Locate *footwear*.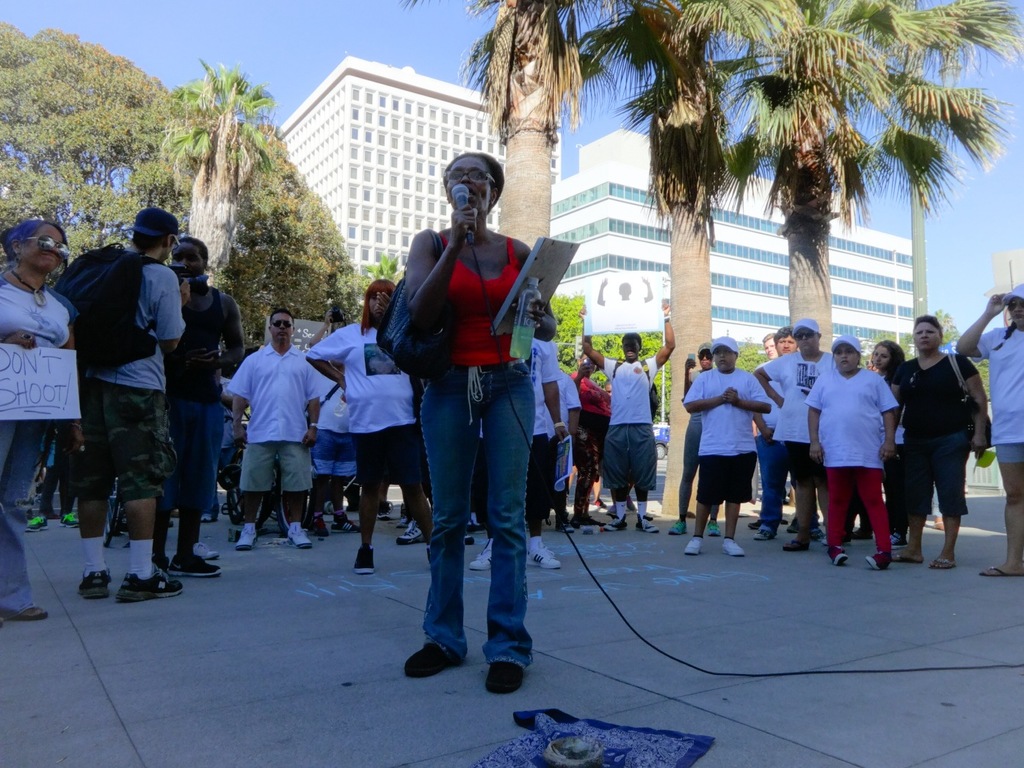
Bounding box: box(21, 515, 43, 533).
